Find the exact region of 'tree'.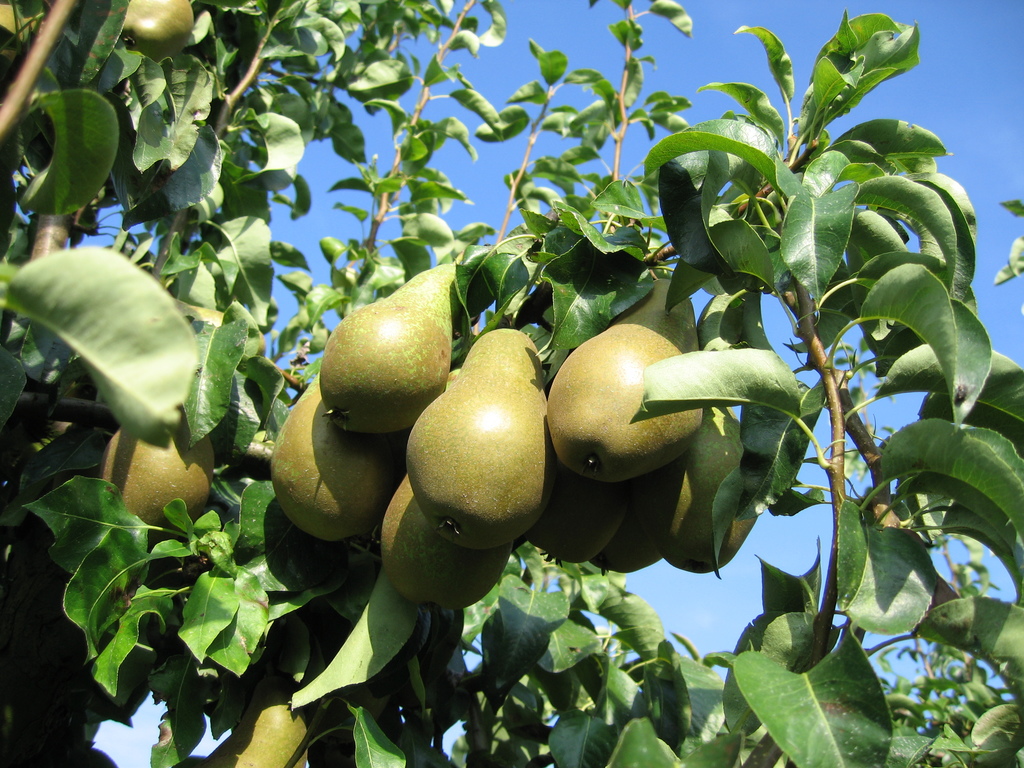
Exact region: (left=0, top=0, right=1023, bottom=767).
